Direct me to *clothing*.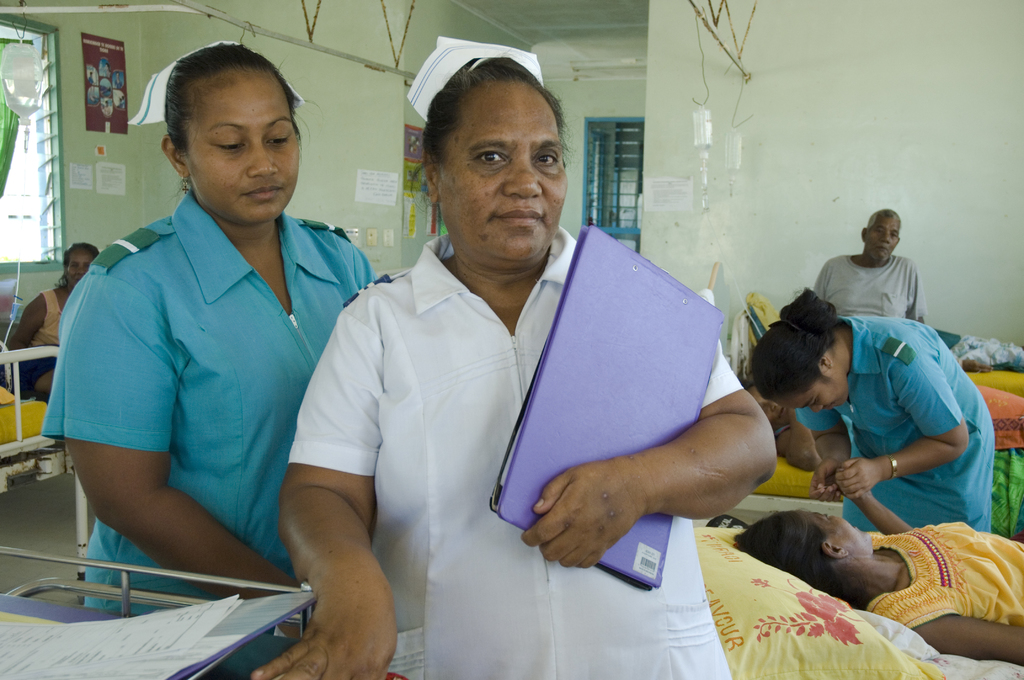
Direction: 12,286,90,400.
